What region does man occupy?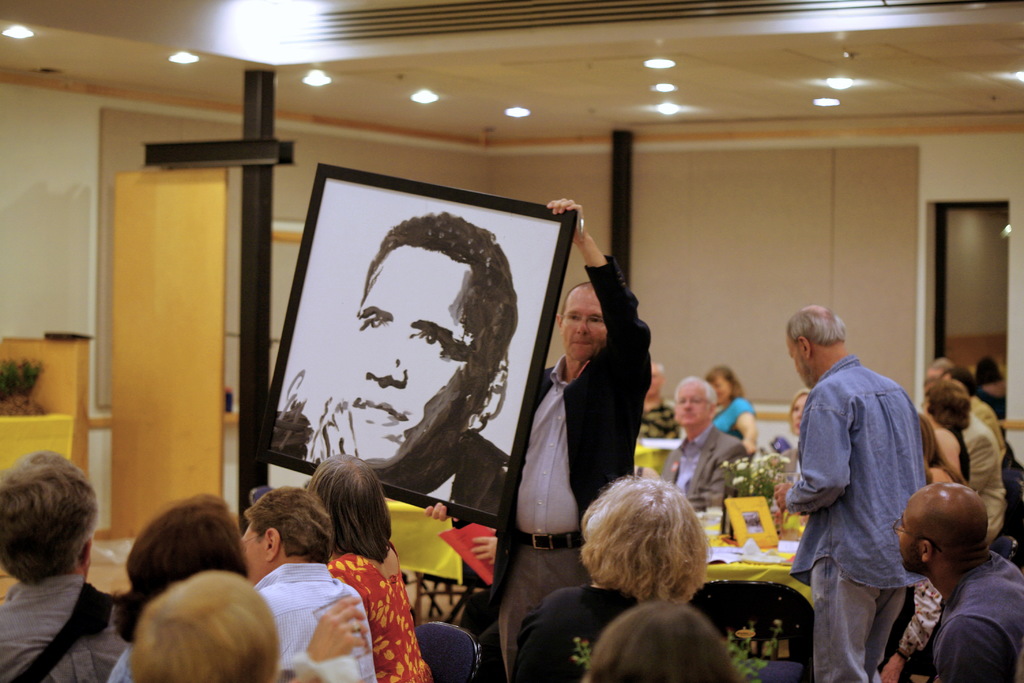
236 482 378 682.
